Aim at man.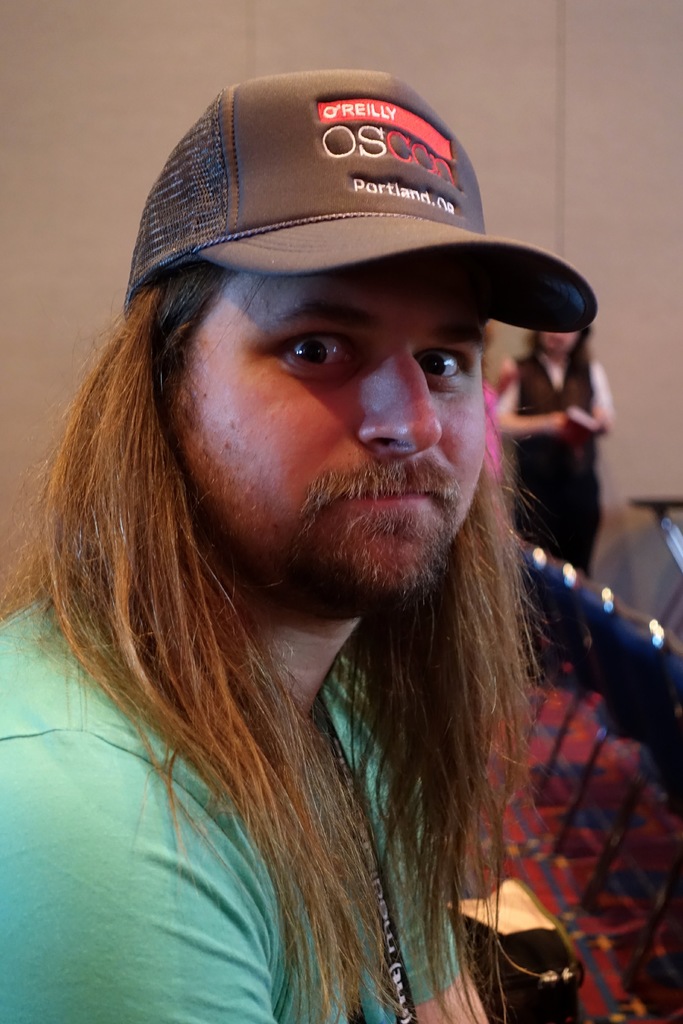
Aimed at detection(0, 60, 600, 1023).
